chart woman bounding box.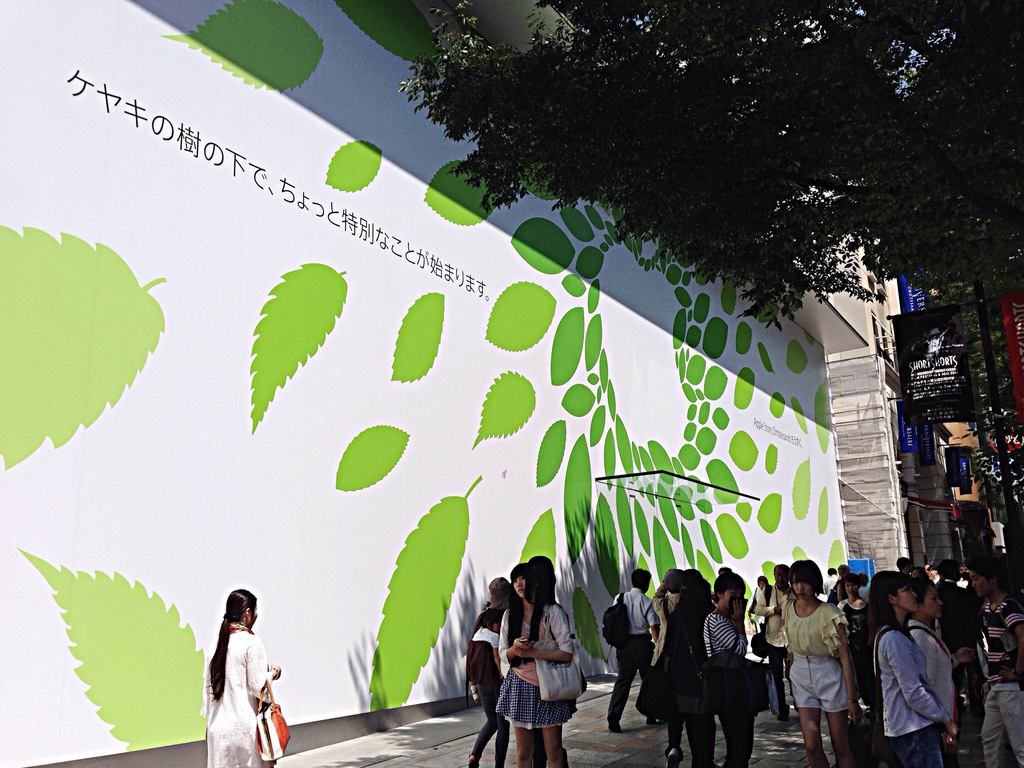
Charted: x1=483 y1=567 x2=592 y2=760.
